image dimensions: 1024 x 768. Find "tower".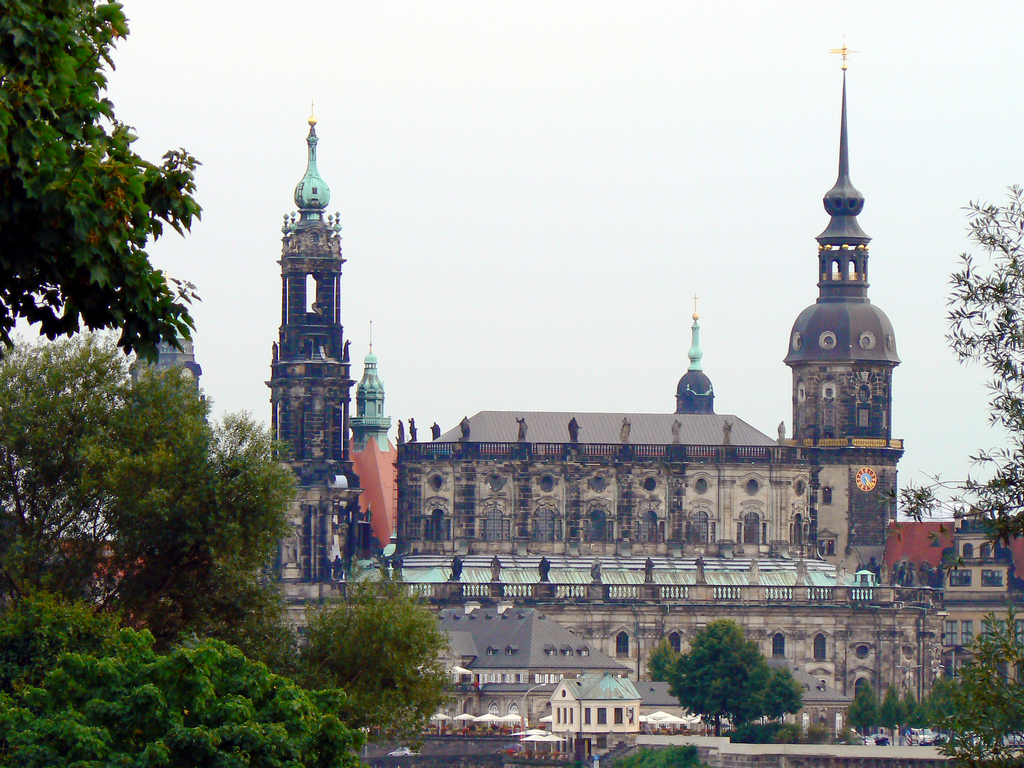
{"x1": 675, "y1": 298, "x2": 724, "y2": 416}.
